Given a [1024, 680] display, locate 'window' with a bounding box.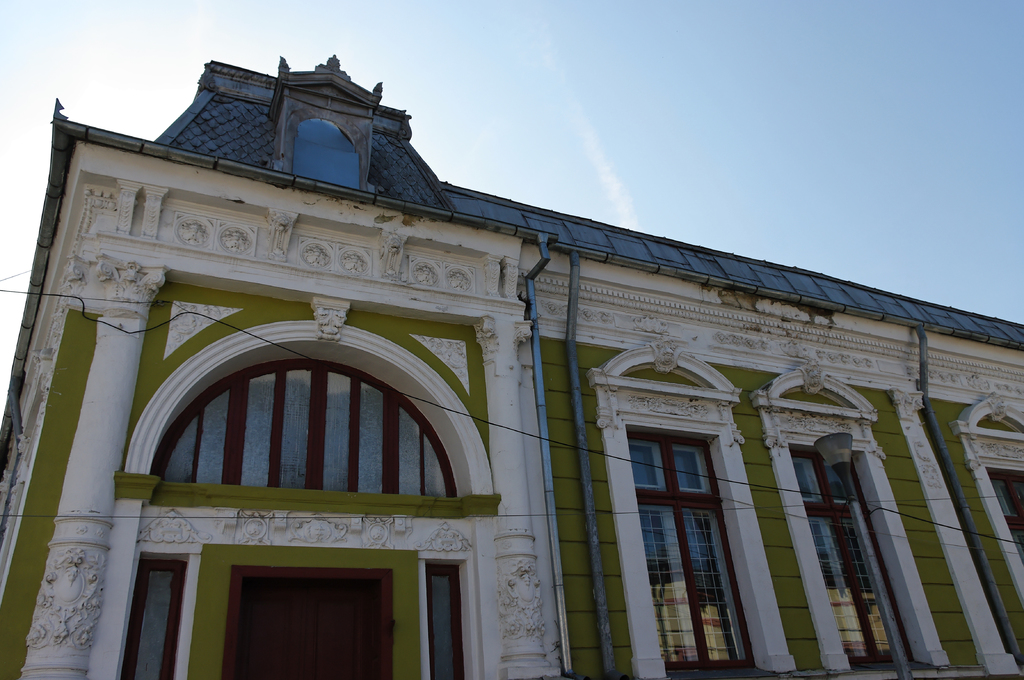
Located: (left=425, top=565, right=460, bottom=679).
